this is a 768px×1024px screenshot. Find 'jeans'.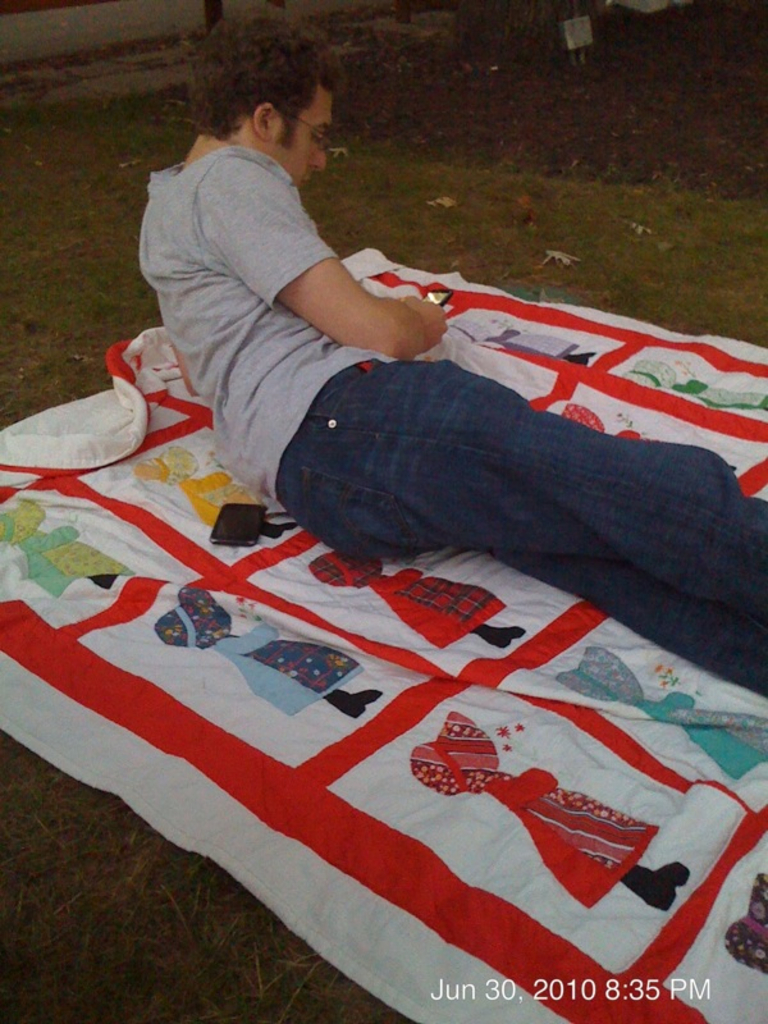
Bounding box: crop(224, 332, 751, 659).
